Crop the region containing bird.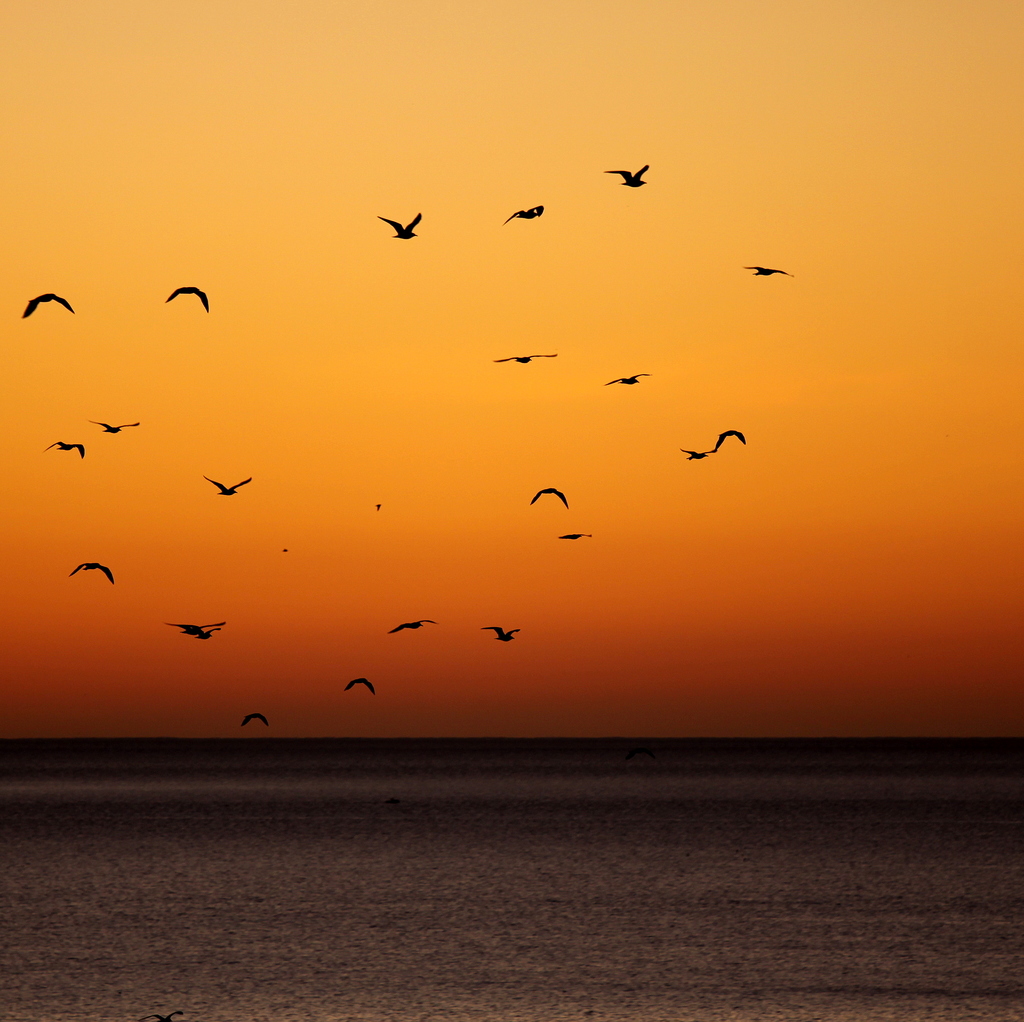
Crop region: bbox(595, 371, 653, 391).
